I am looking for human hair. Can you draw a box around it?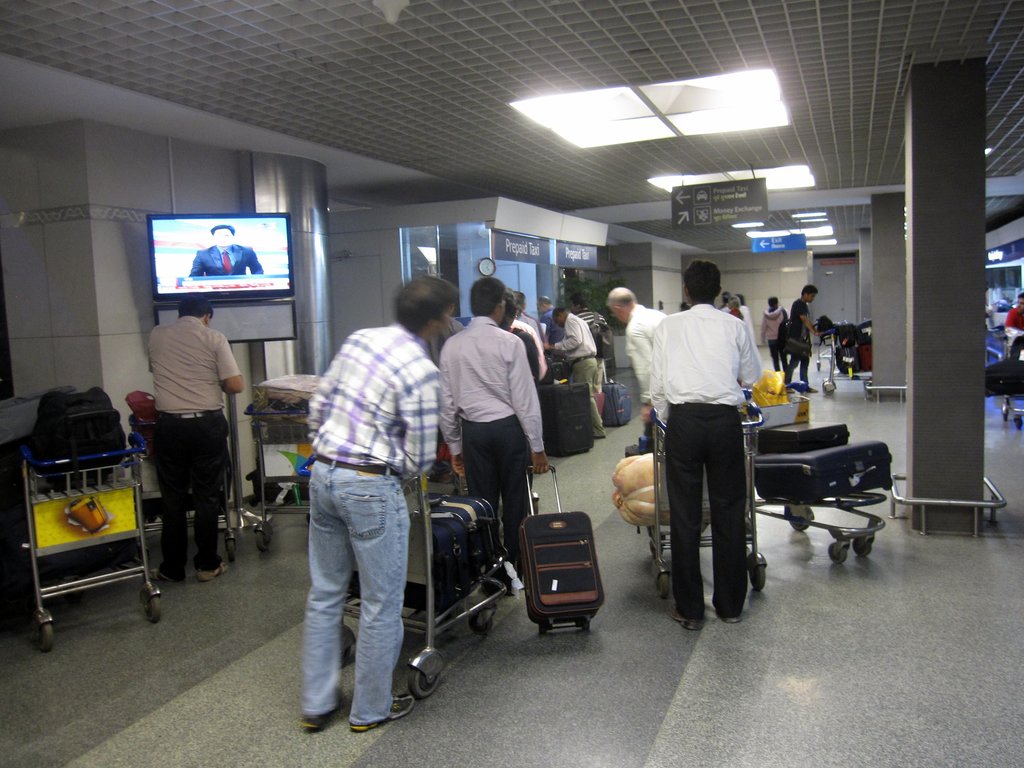
Sure, the bounding box is l=684, t=264, r=730, b=314.
